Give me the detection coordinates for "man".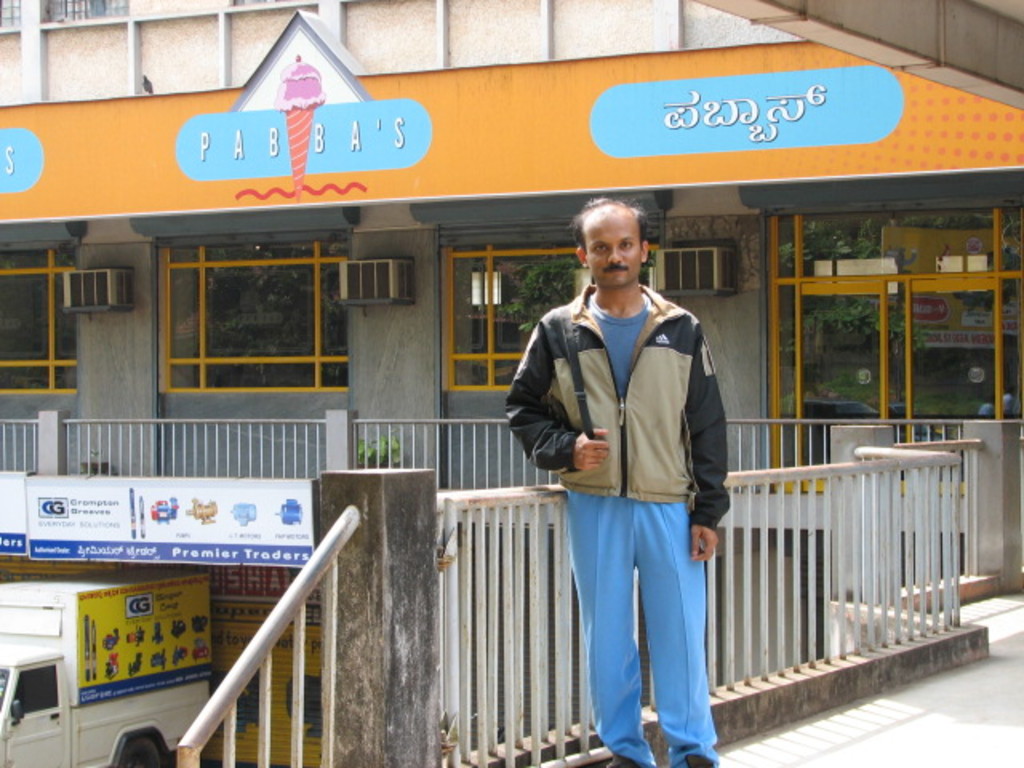
bbox=[499, 200, 736, 766].
